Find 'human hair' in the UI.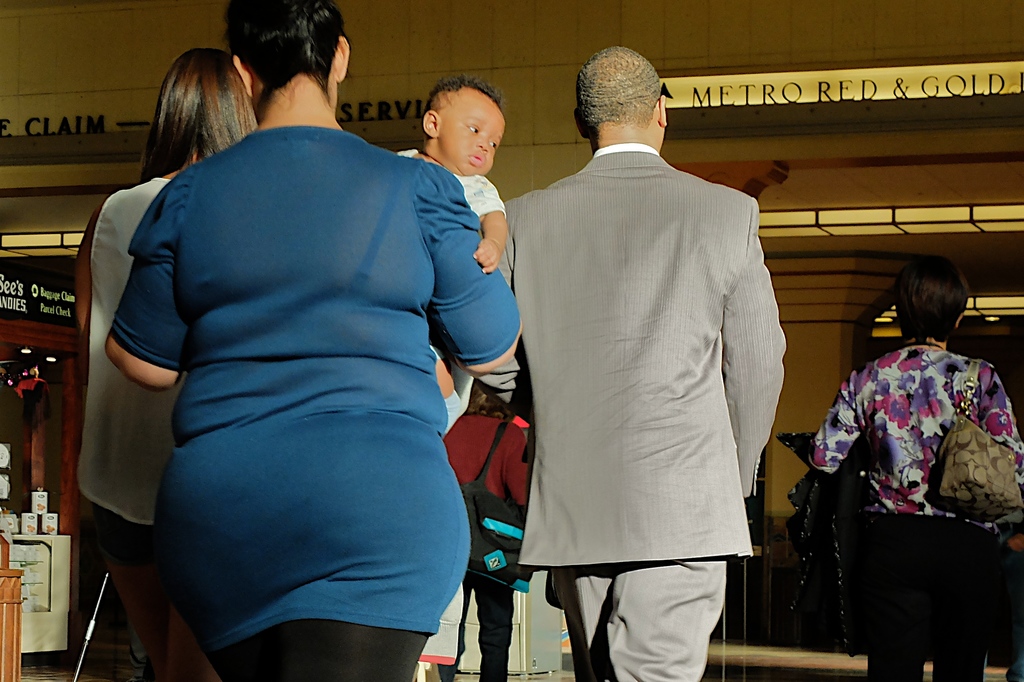
UI element at locate(424, 76, 500, 115).
